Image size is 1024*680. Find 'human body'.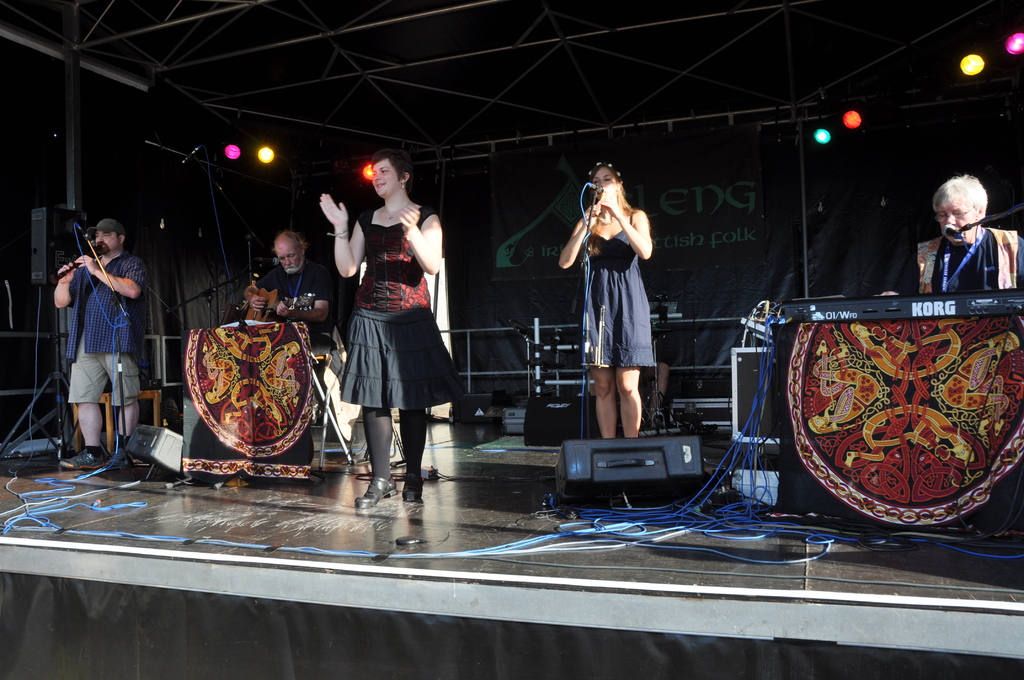
(889,174,1019,298).
